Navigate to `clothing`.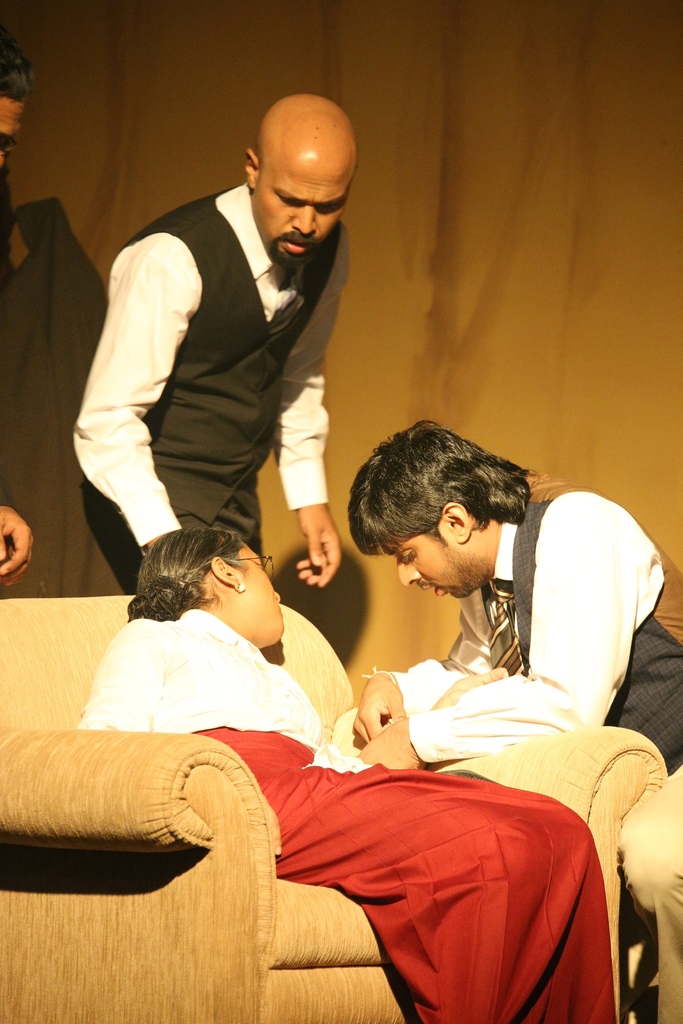
Navigation target: BBox(73, 599, 618, 1022).
